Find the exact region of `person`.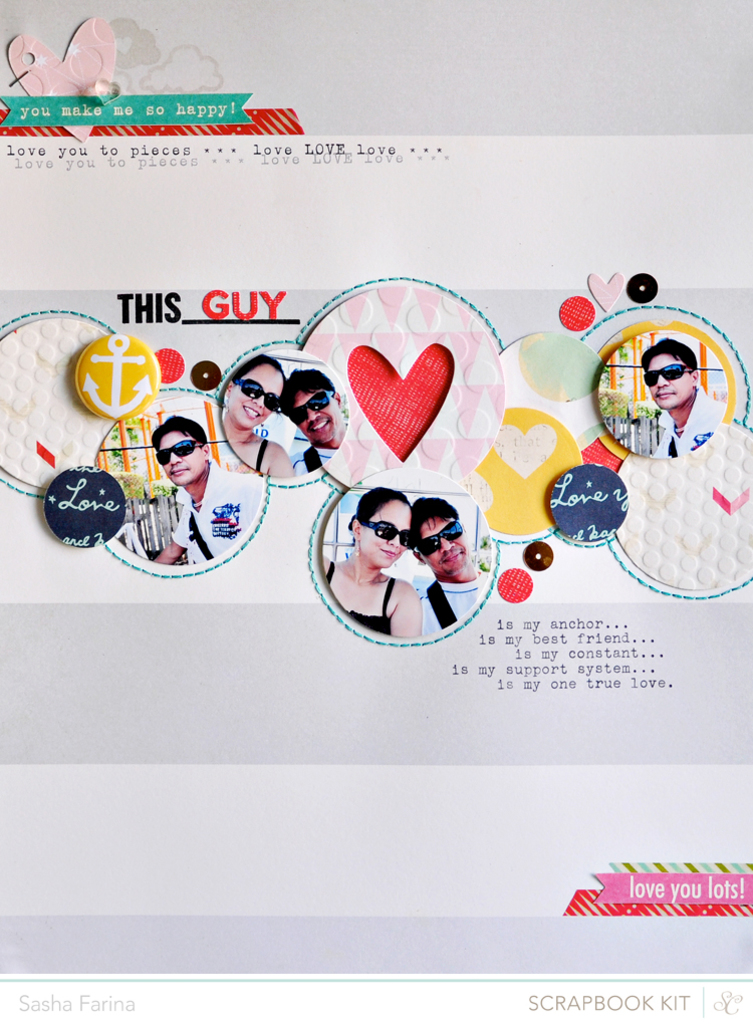
Exact region: select_region(282, 360, 342, 473).
